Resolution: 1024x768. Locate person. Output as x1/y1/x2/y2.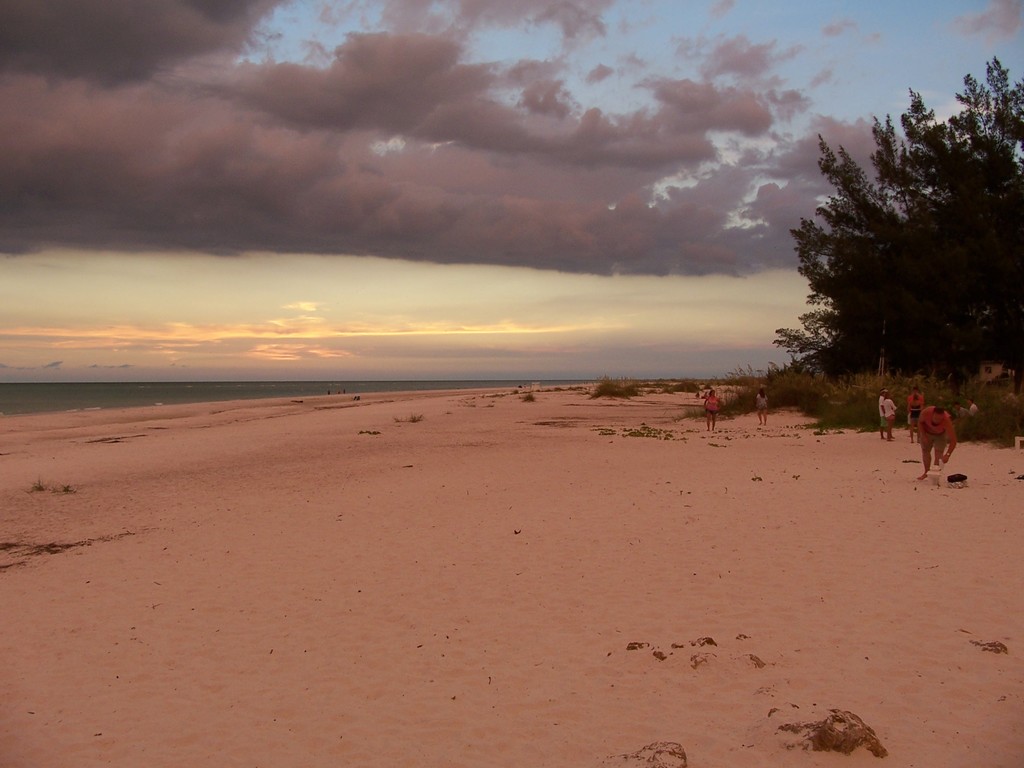
883/390/900/439.
